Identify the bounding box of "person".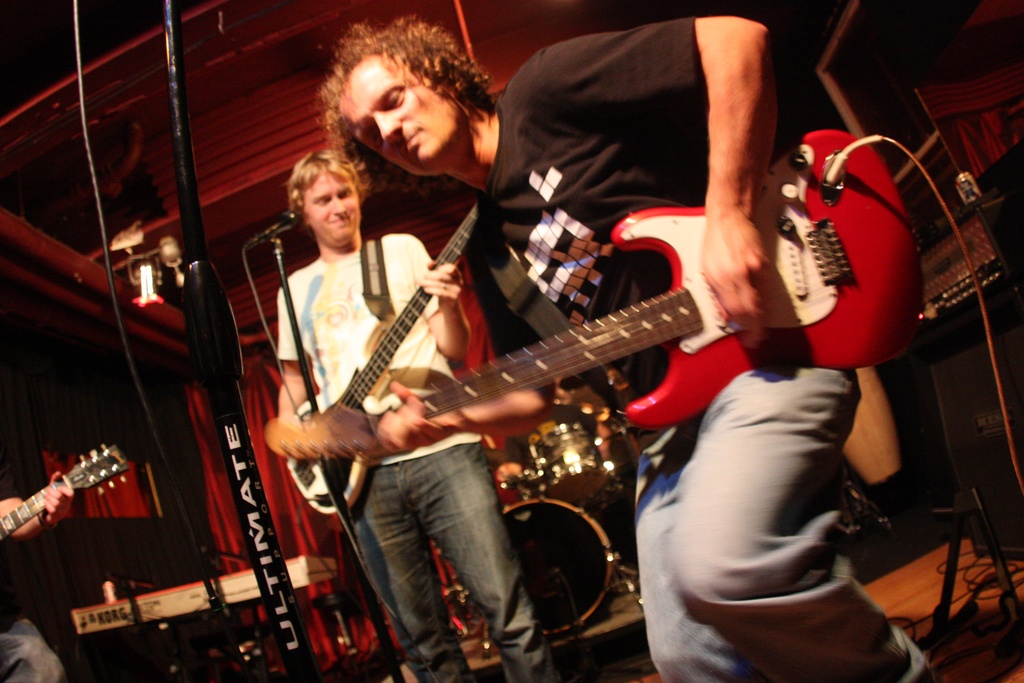
{"x1": 276, "y1": 150, "x2": 557, "y2": 682}.
